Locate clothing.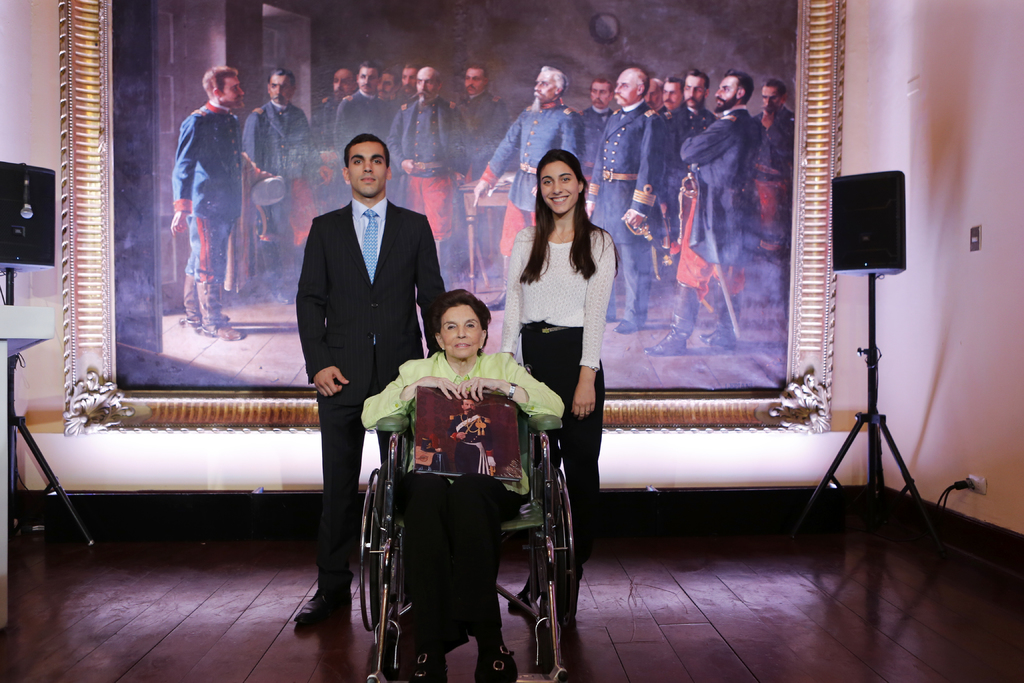
Bounding box: (451, 90, 506, 243).
